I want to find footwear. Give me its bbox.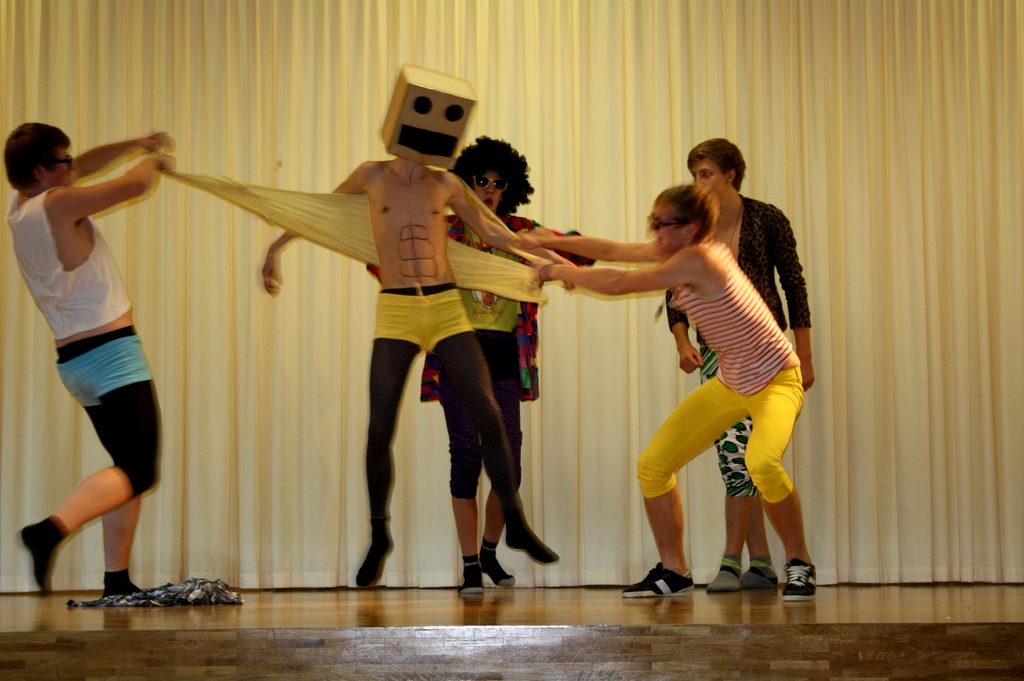
500, 494, 561, 564.
